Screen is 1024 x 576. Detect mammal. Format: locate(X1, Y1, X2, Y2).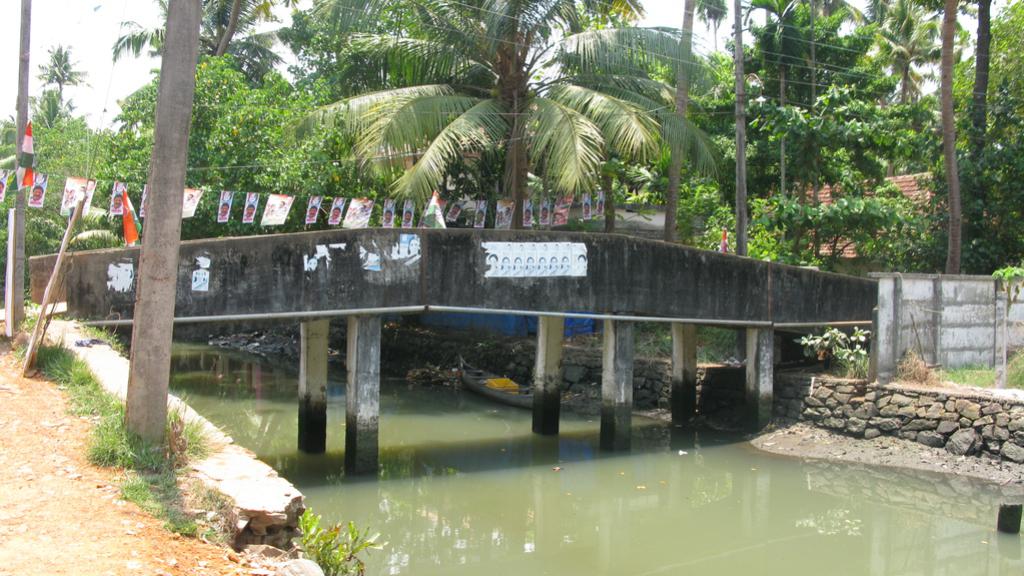
locate(472, 209, 483, 225).
